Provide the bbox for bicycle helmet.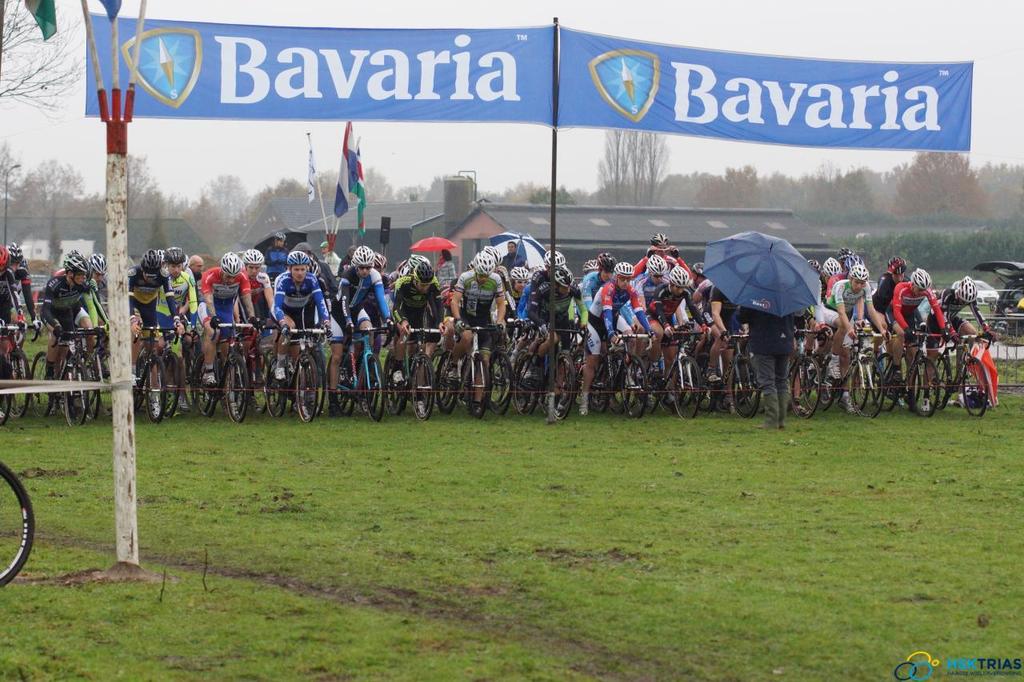
(219,253,246,275).
